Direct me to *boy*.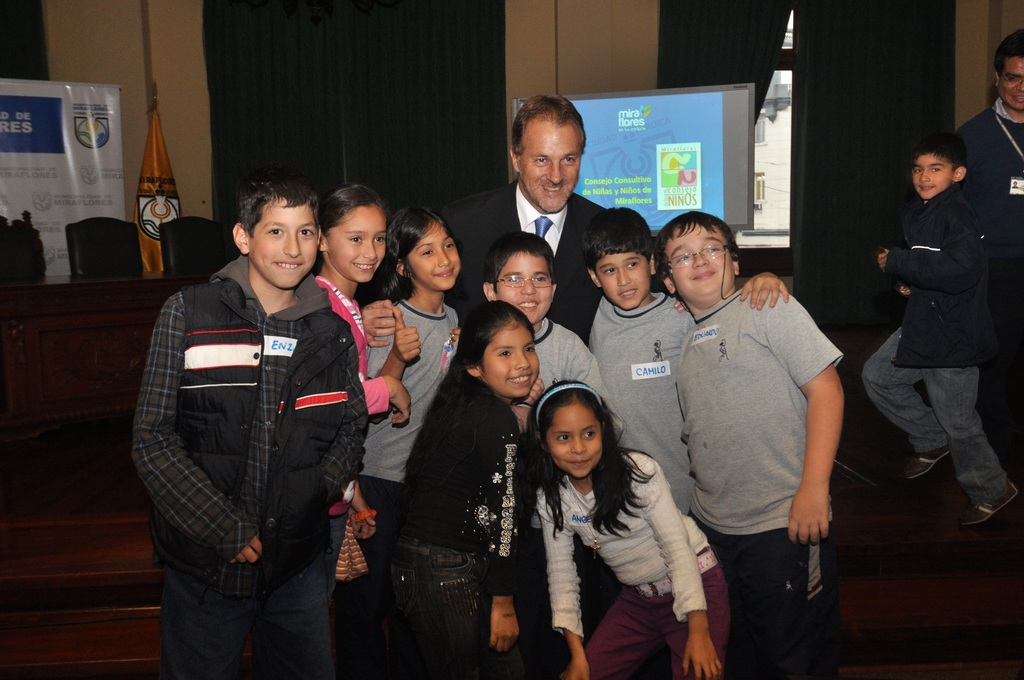
Direction: 125, 177, 372, 679.
